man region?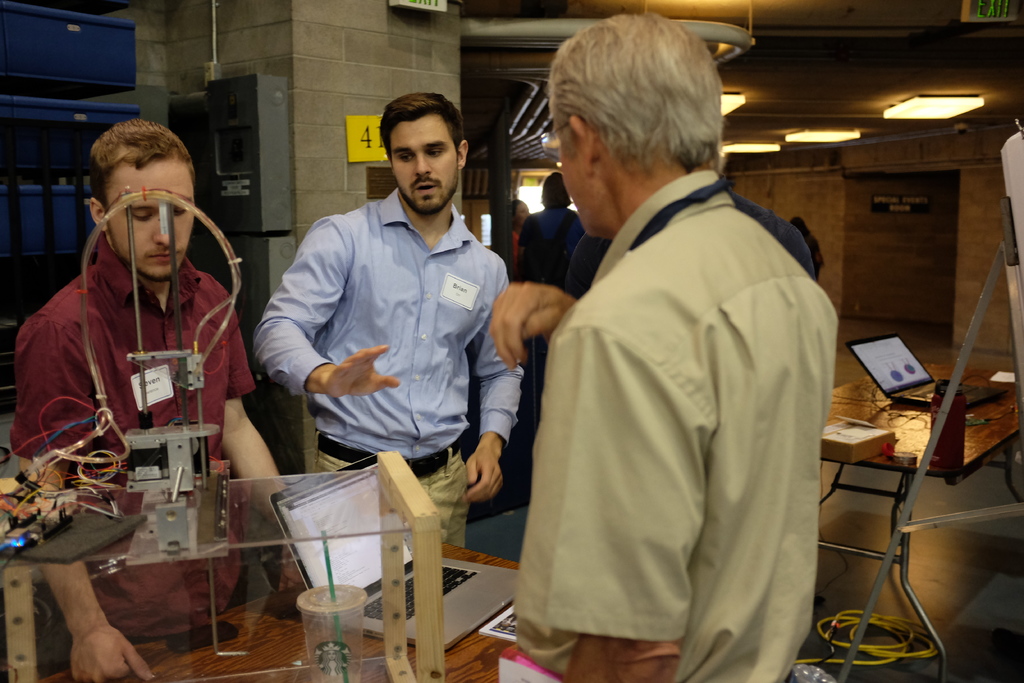
485, 0, 838, 682
